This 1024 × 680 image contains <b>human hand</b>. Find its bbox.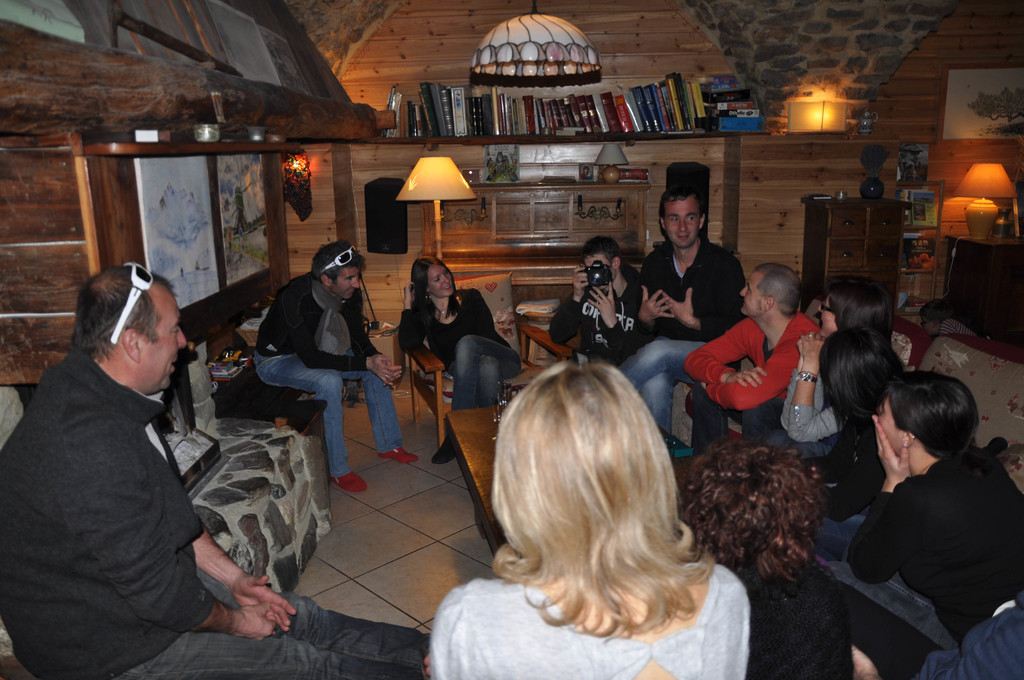
(234,572,300,635).
